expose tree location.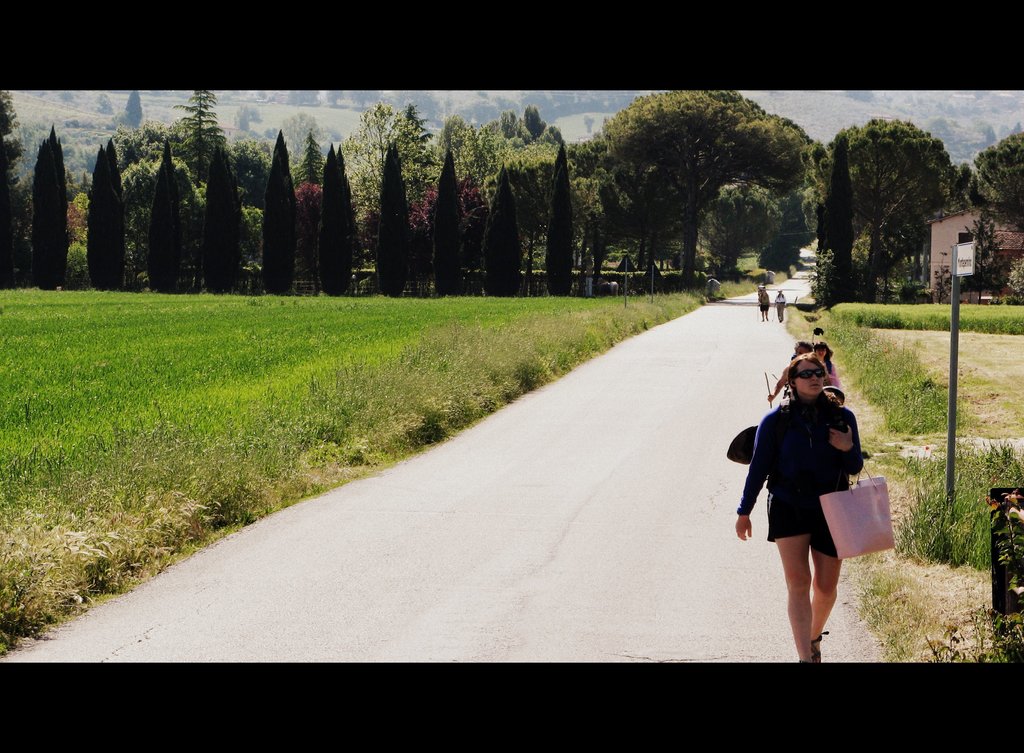
Exposed at rect(957, 124, 1023, 243).
